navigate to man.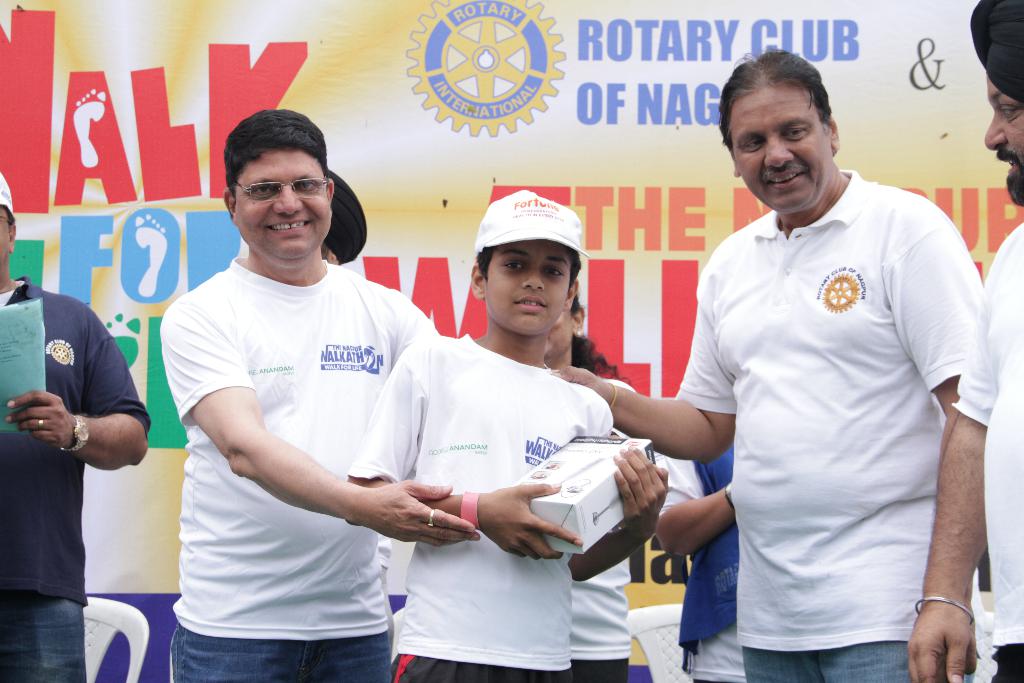
Navigation target: [0,166,151,682].
